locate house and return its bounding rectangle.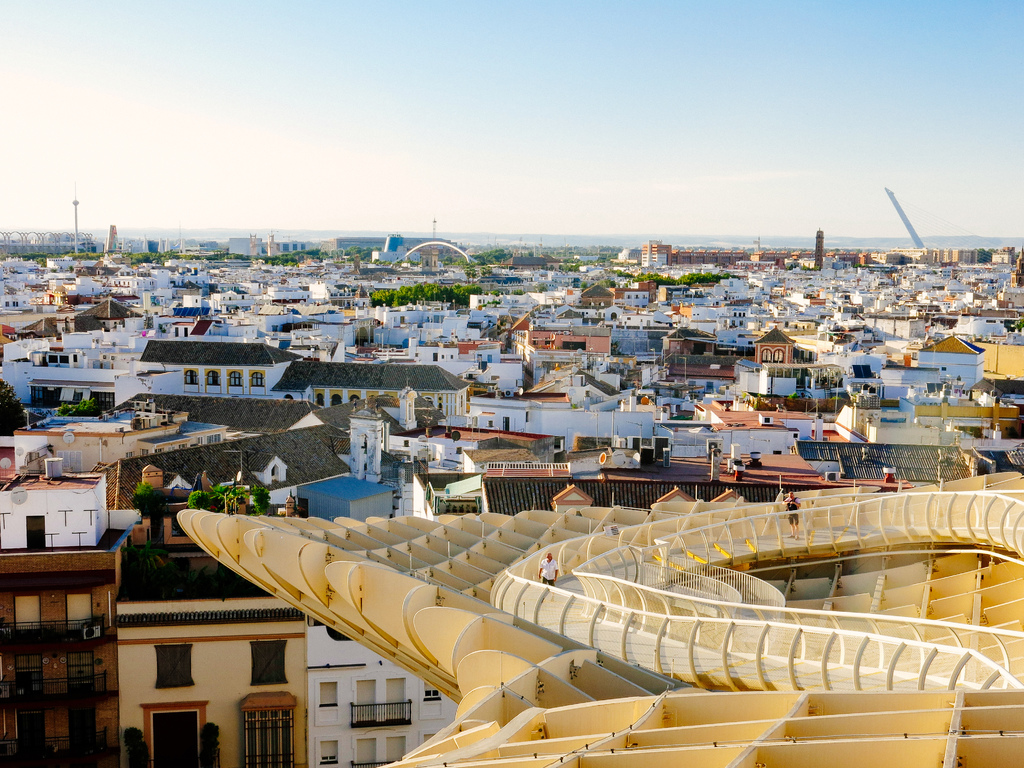
(x1=137, y1=338, x2=302, y2=403).
